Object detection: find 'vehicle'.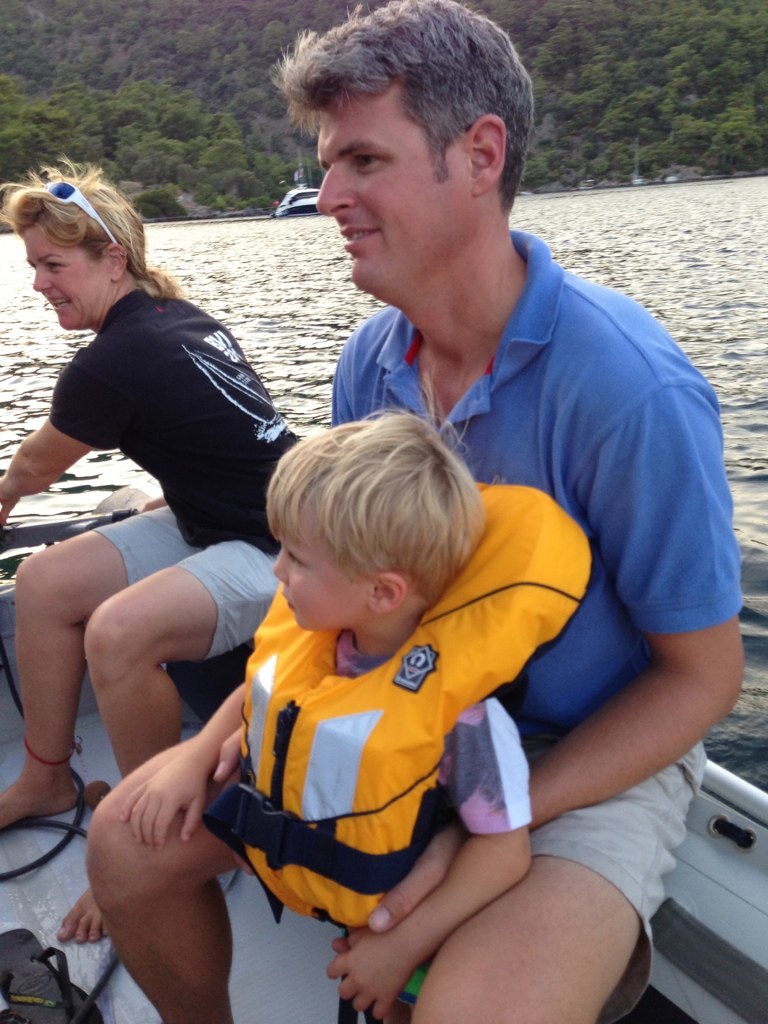
x1=0, y1=506, x2=767, y2=1023.
